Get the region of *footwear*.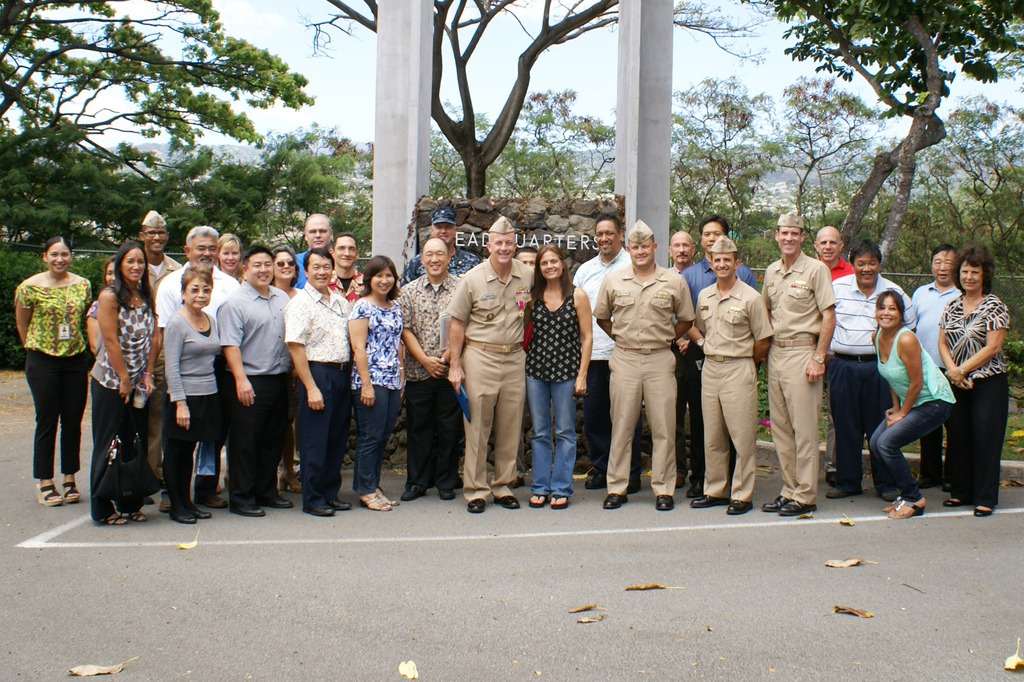
crop(205, 493, 228, 509).
